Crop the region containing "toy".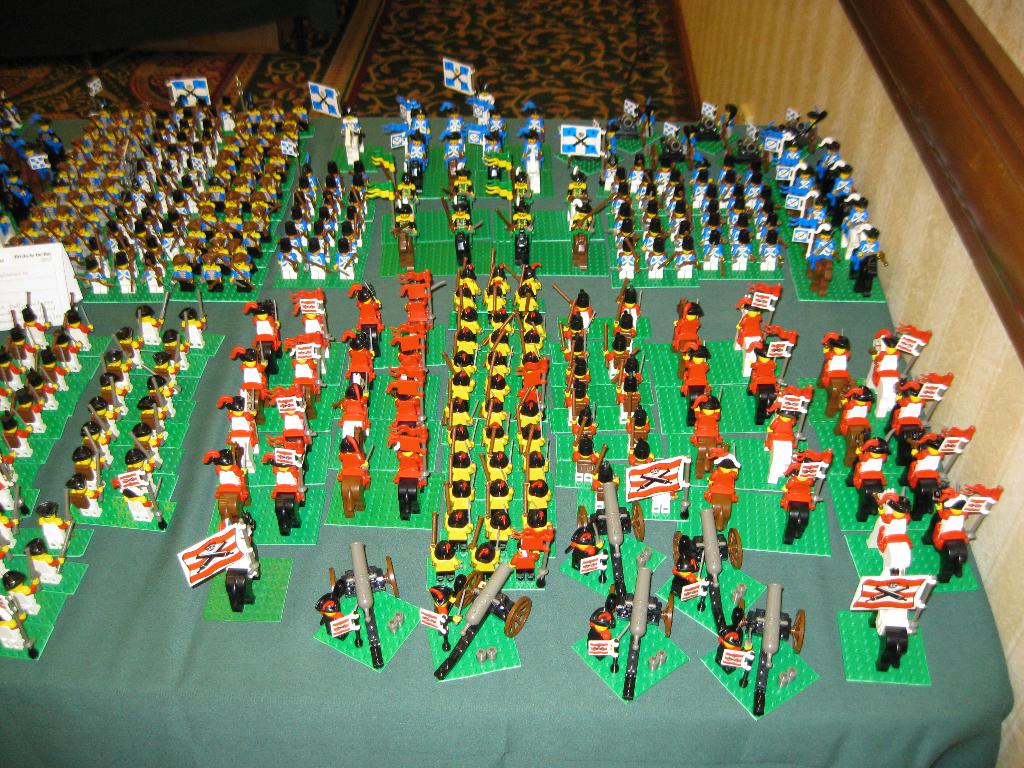
Crop region: l=492, t=413, r=510, b=454.
